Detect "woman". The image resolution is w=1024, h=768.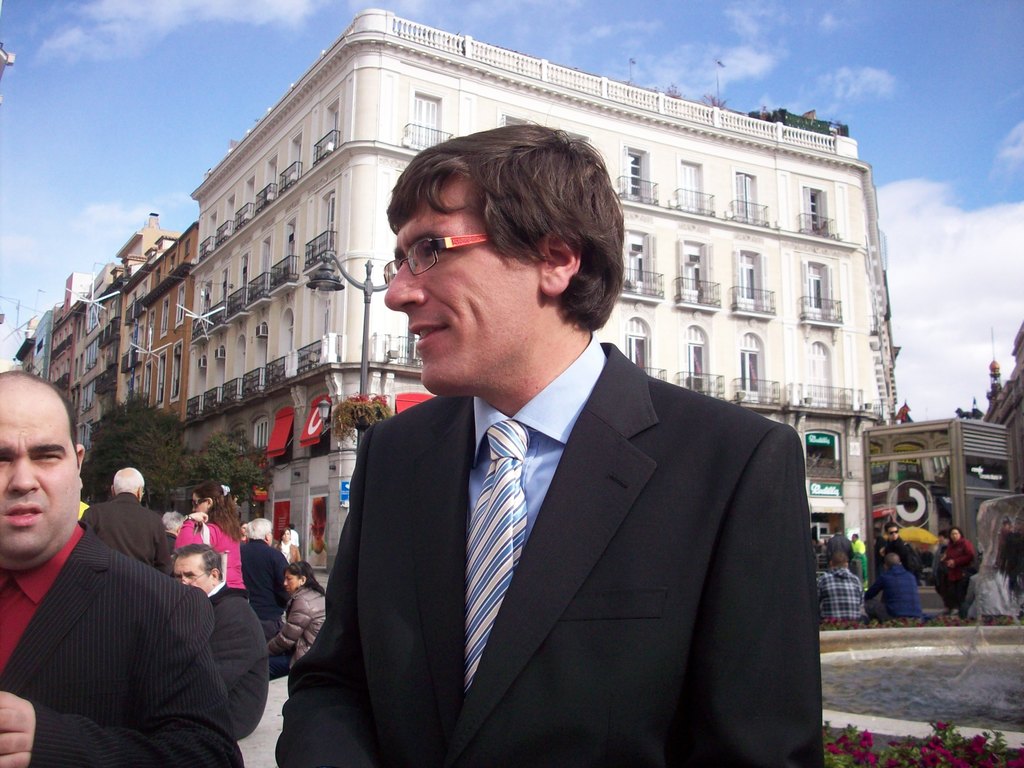
<region>276, 529, 300, 561</region>.
